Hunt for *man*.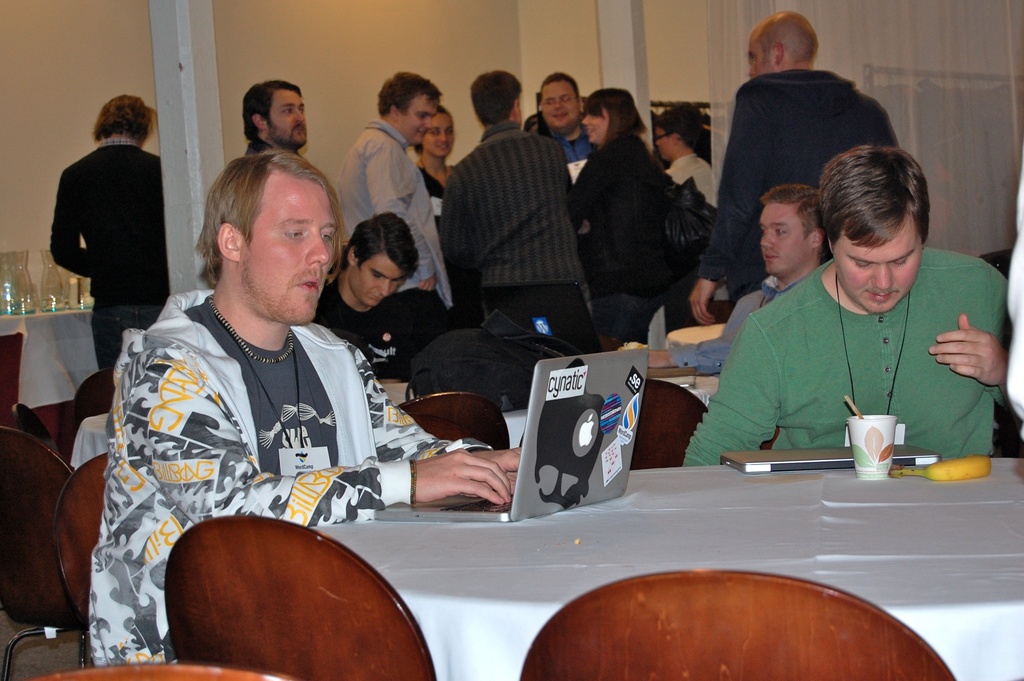
Hunted down at <region>337, 69, 454, 338</region>.
